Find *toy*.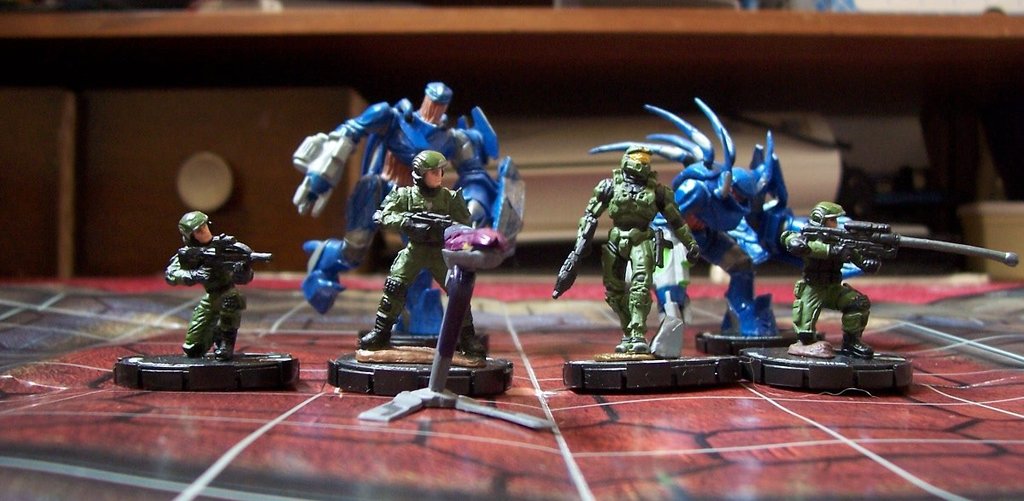
{"x1": 360, "y1": 149, "x2": 485, "y2": 357}.
